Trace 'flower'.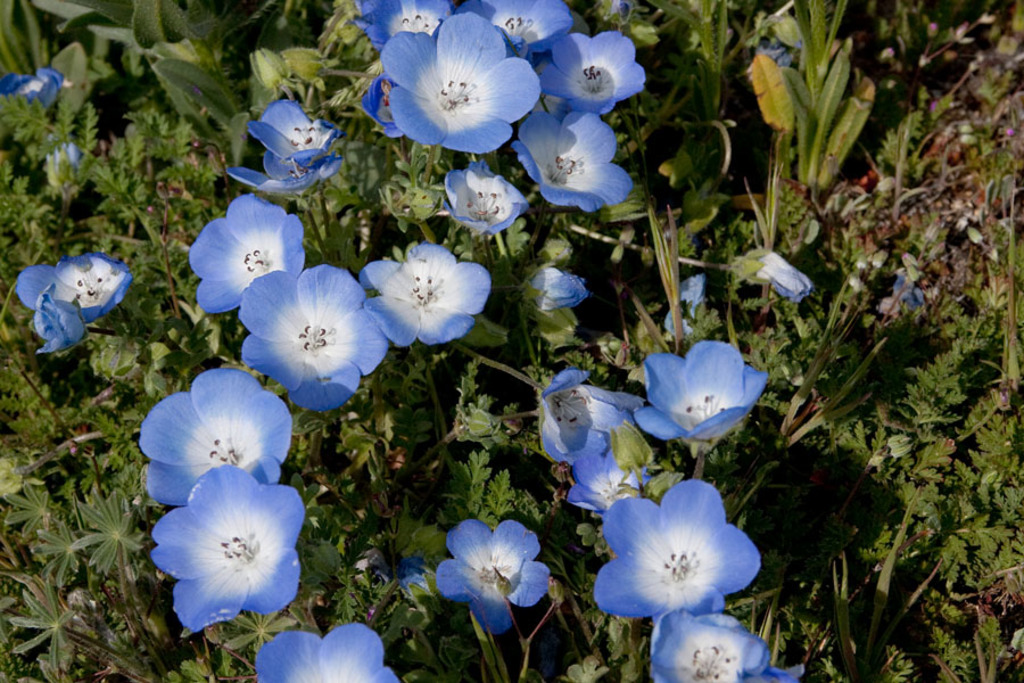
Traced to <bbox>594, 477, 762, 622</bbox>.
